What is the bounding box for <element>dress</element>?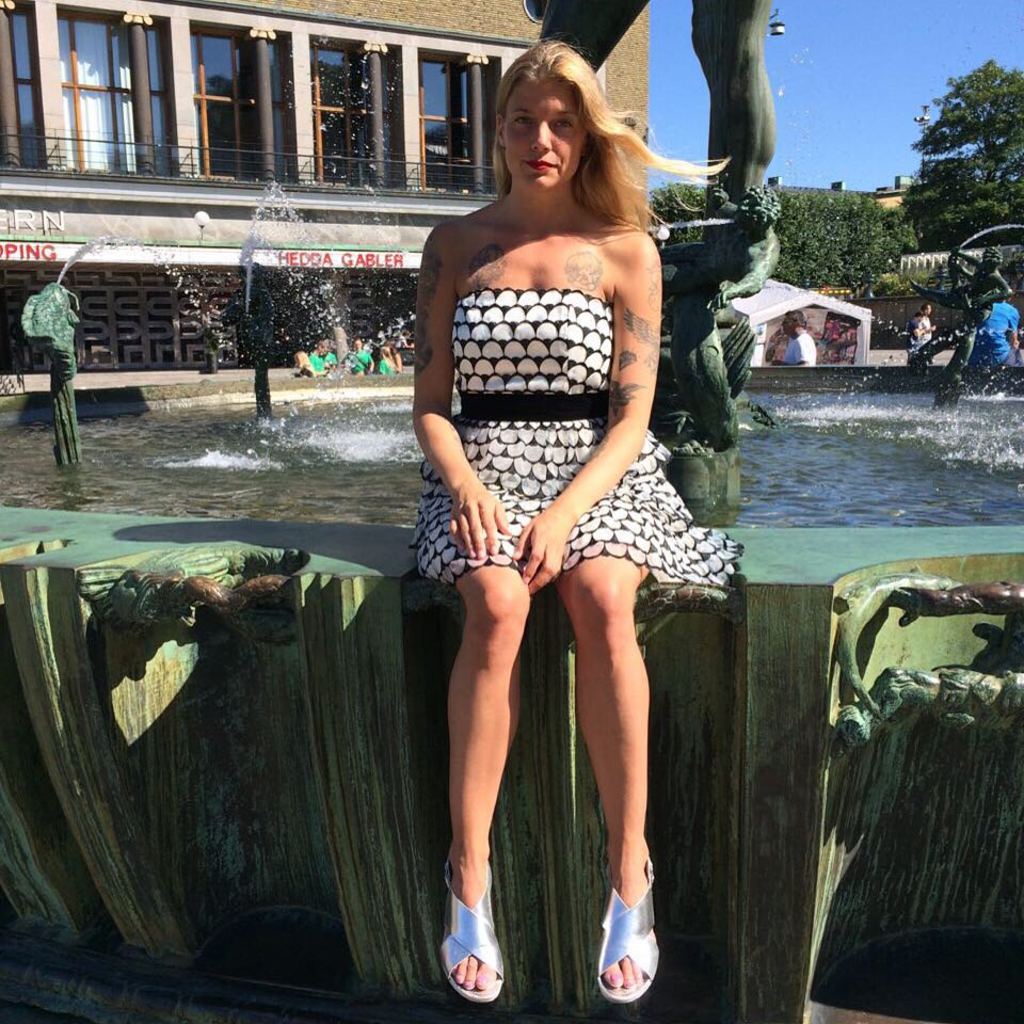
detection(402, 272, 751, 622).
